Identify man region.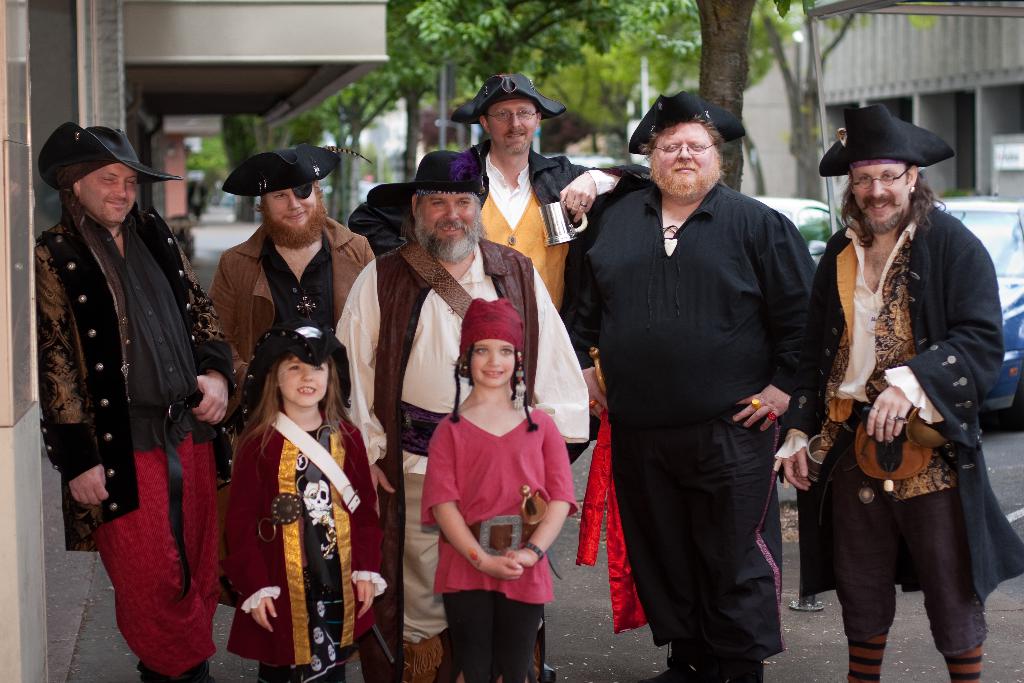
Region: box=[345, 72, 656, 468].
